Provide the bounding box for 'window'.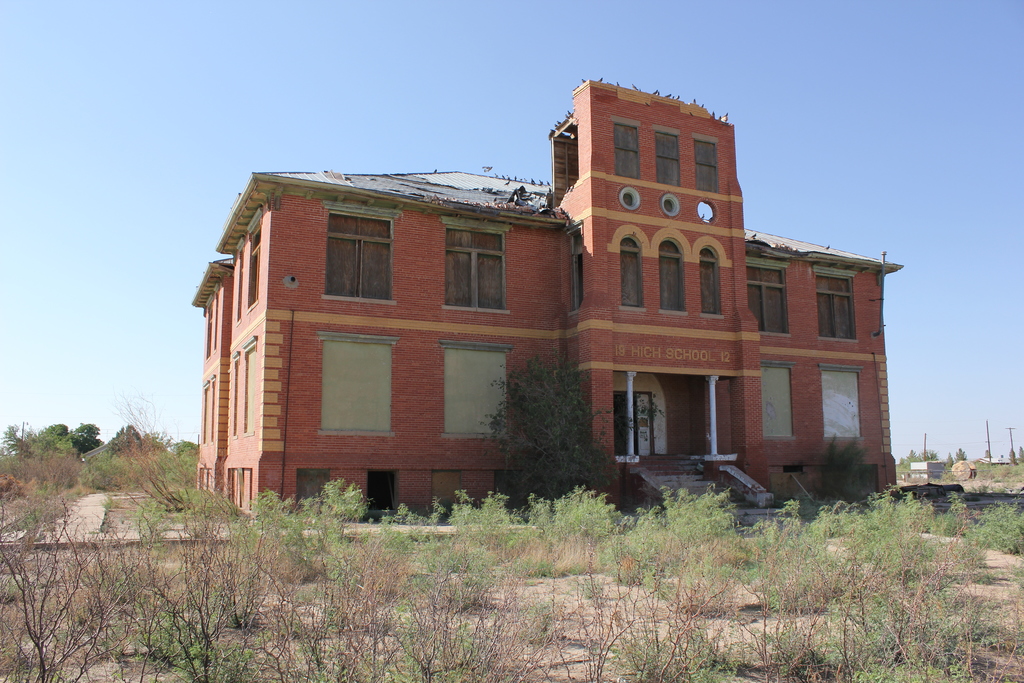
(x1=241, y1=336, x2=254, y2=436).
